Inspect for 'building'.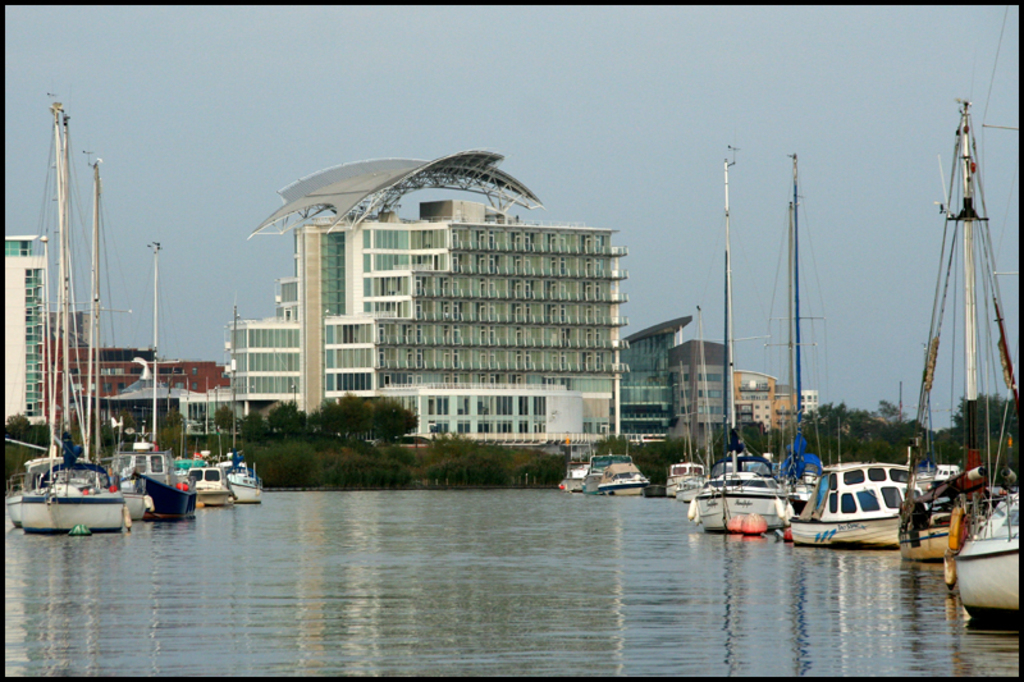
Inspection: <bbox>221, 150, 630, 444</bbox>.
